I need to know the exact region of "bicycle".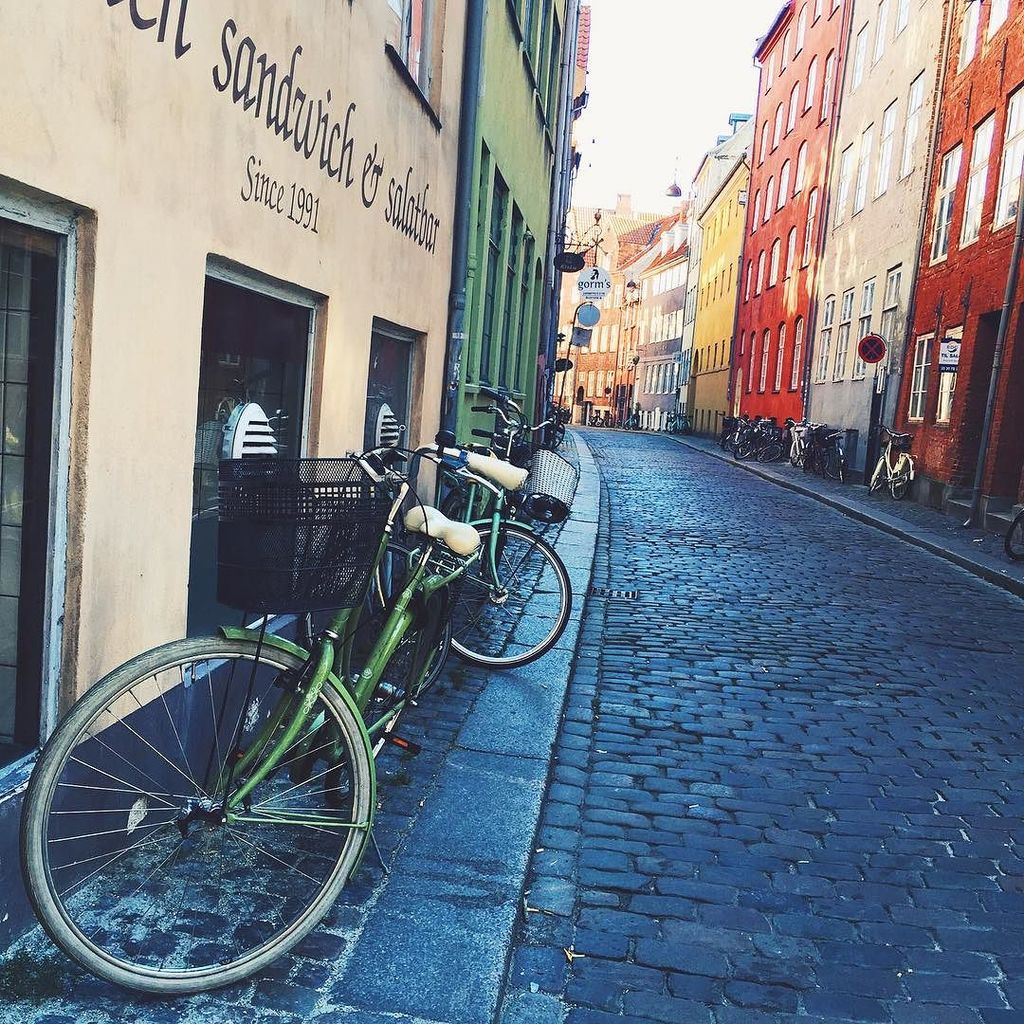
Region: crop(743, 416, 763, 457).
